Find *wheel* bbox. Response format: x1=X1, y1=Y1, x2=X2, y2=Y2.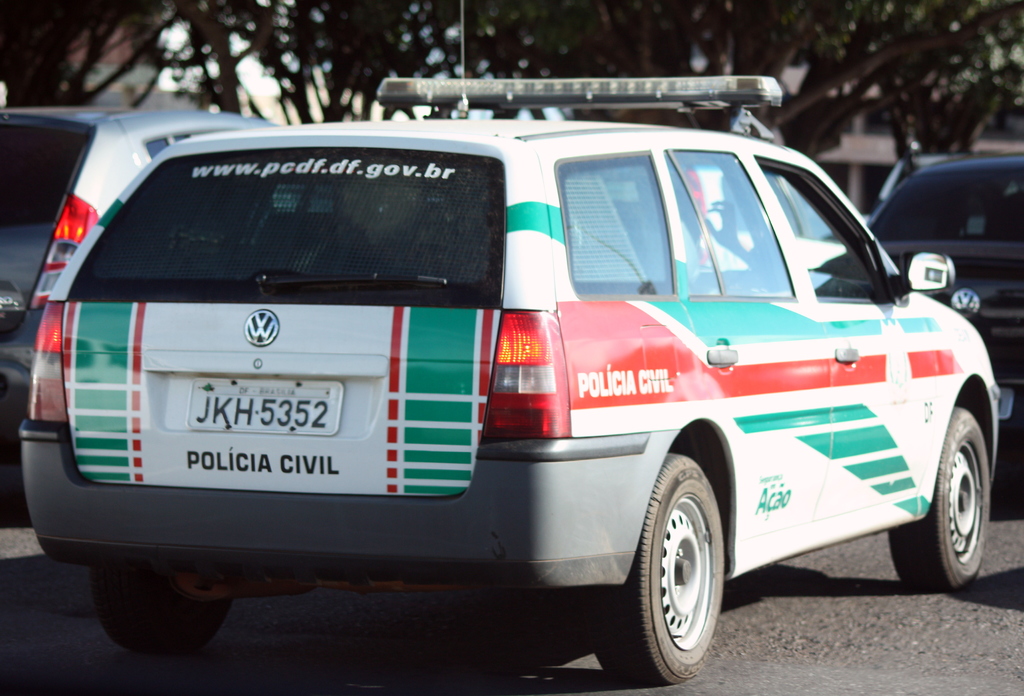
x1=593, y1=451, x2=726, y2=686.
